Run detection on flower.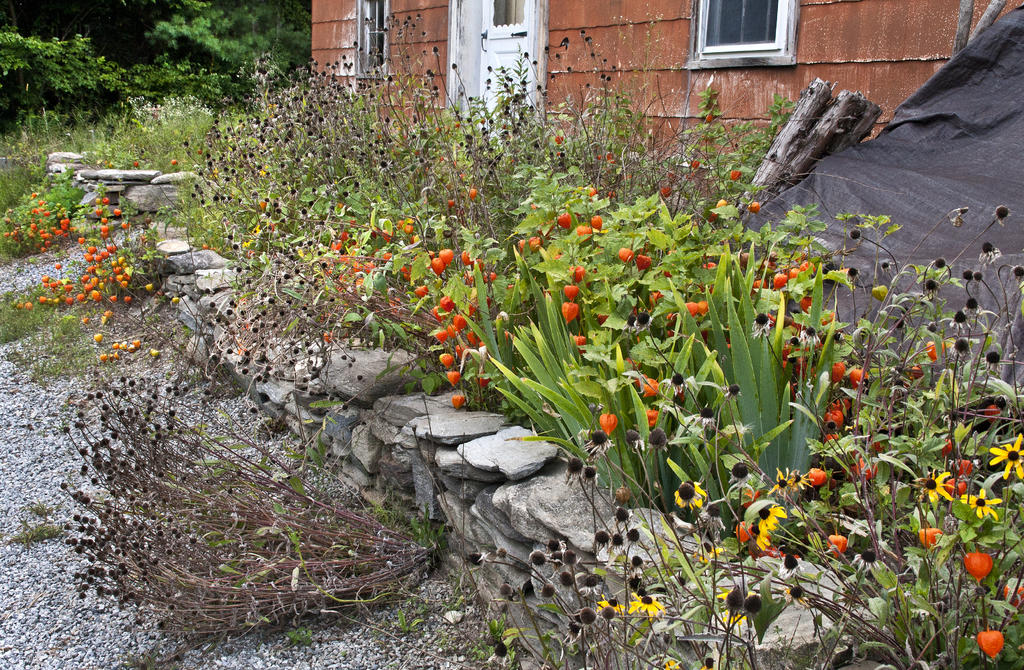
Result: bbox=[572, 334, 588, 354].
